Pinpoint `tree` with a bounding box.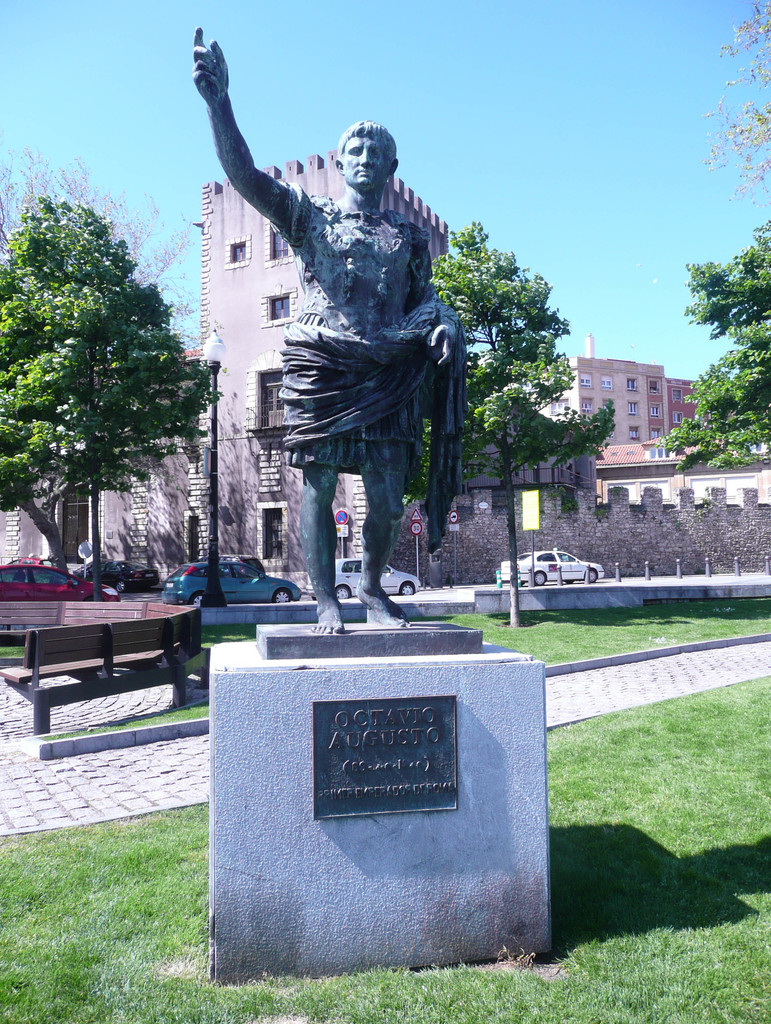
crop(0, 196, 227, 574).
